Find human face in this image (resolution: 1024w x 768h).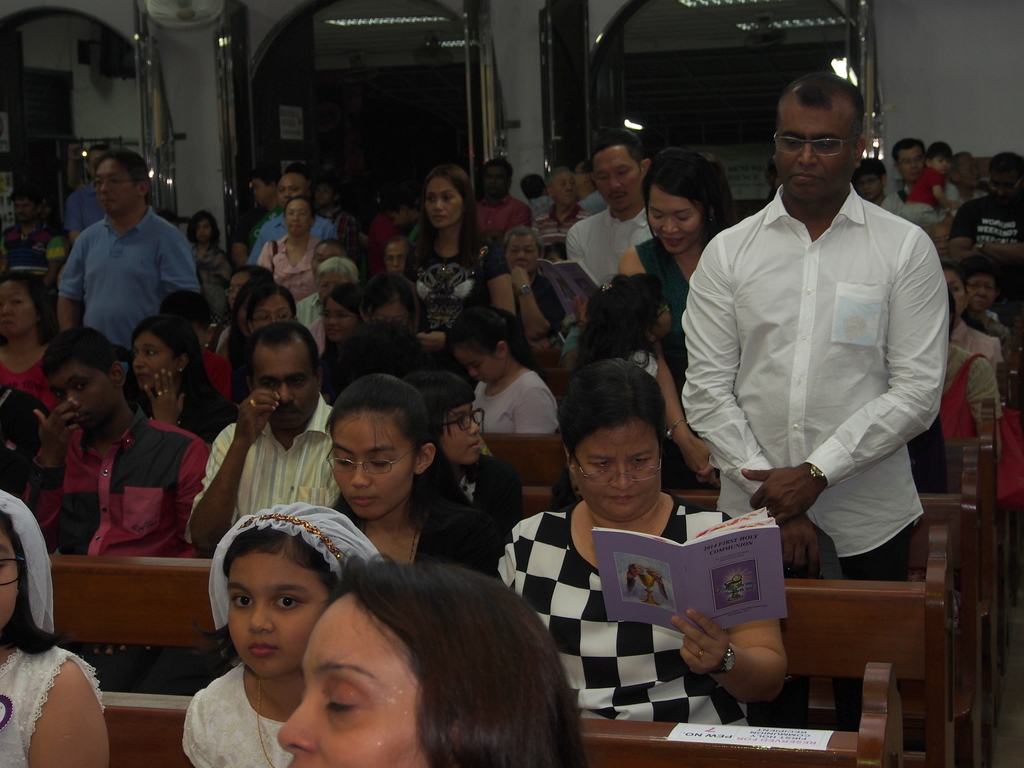
[95, 159, 138, 209].
